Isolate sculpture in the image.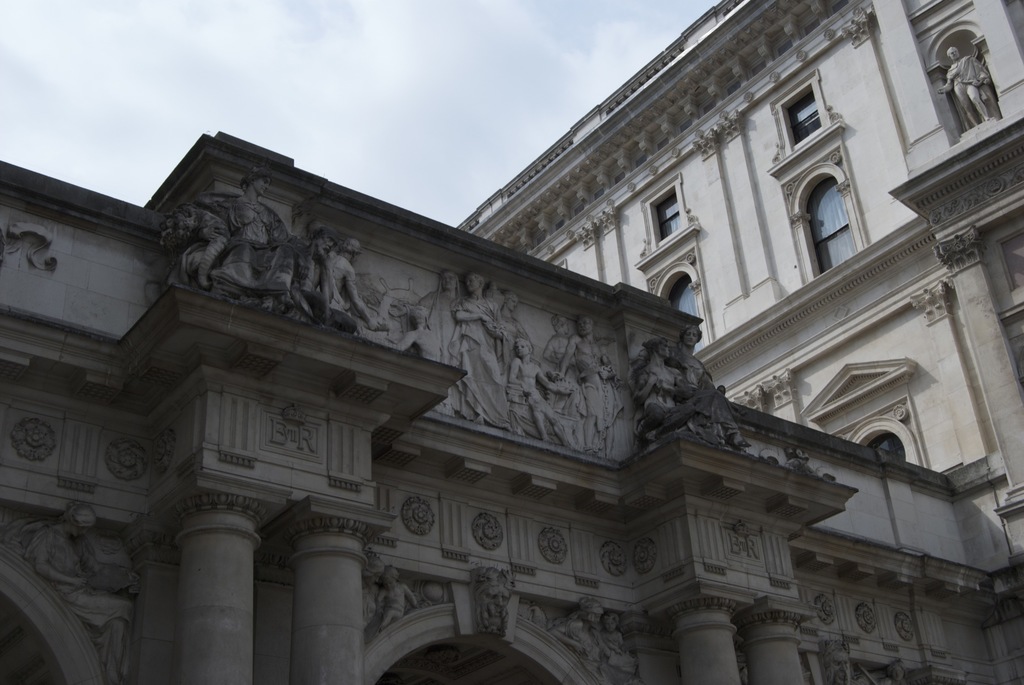
Isolated region: (600,615,630,684).
